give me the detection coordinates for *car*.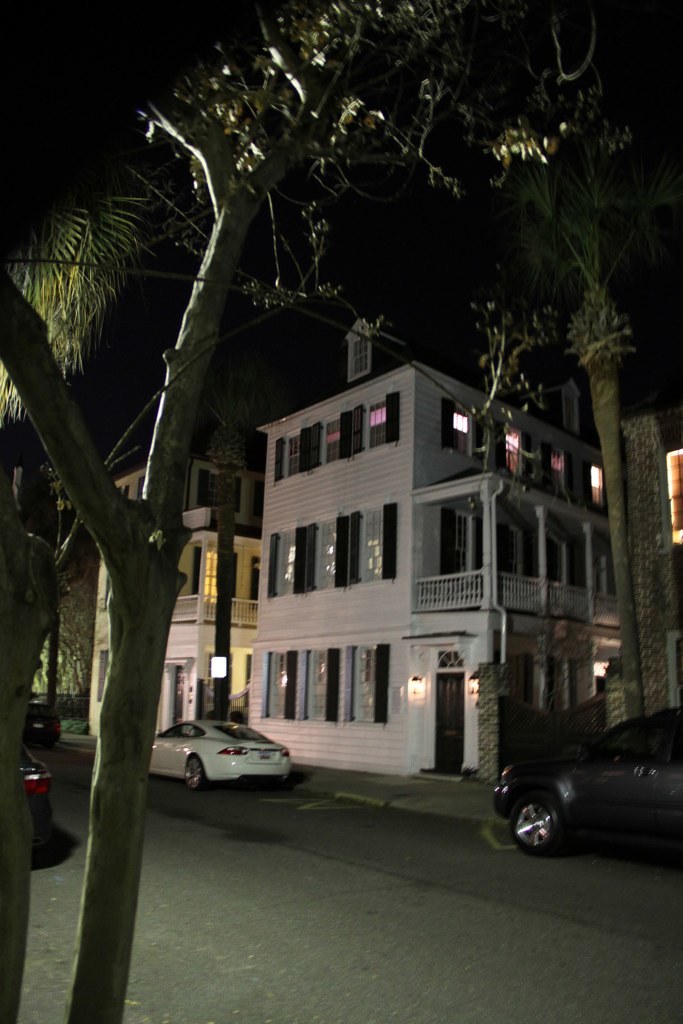
[153, 719, 307, 799].
